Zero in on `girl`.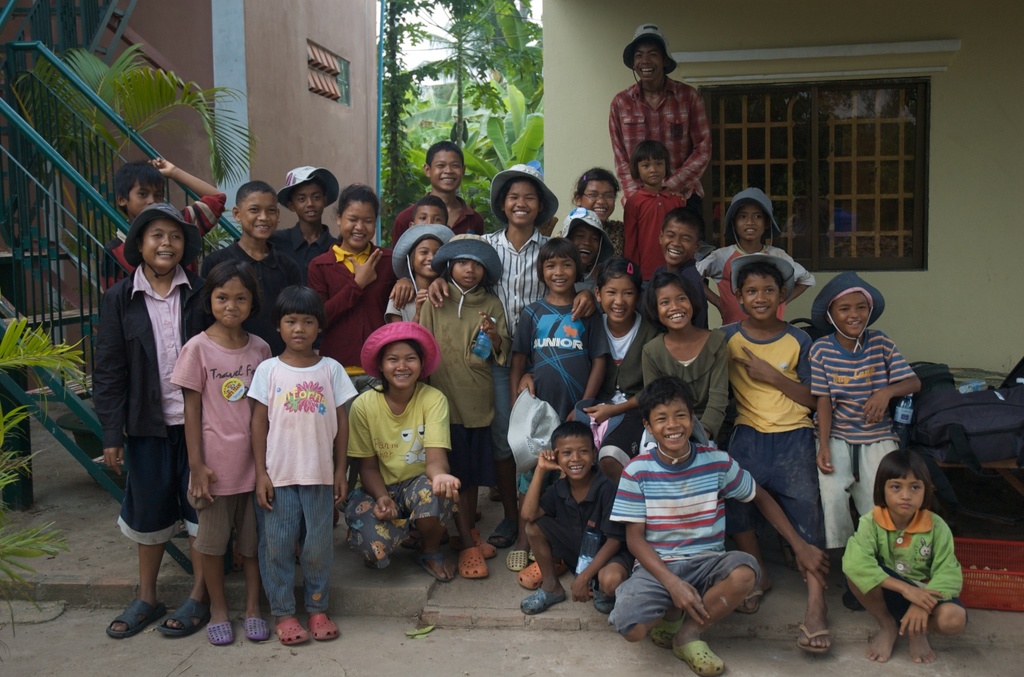
Zeroed in: (641,268,732,450).
